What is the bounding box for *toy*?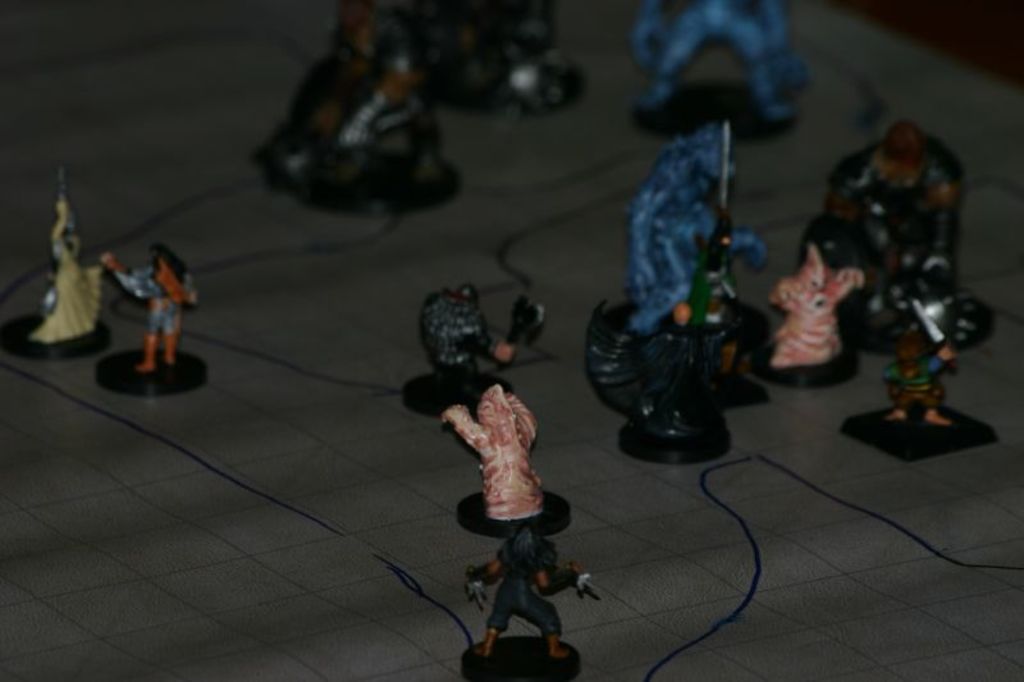
detection(79, 243, 189, 388).
